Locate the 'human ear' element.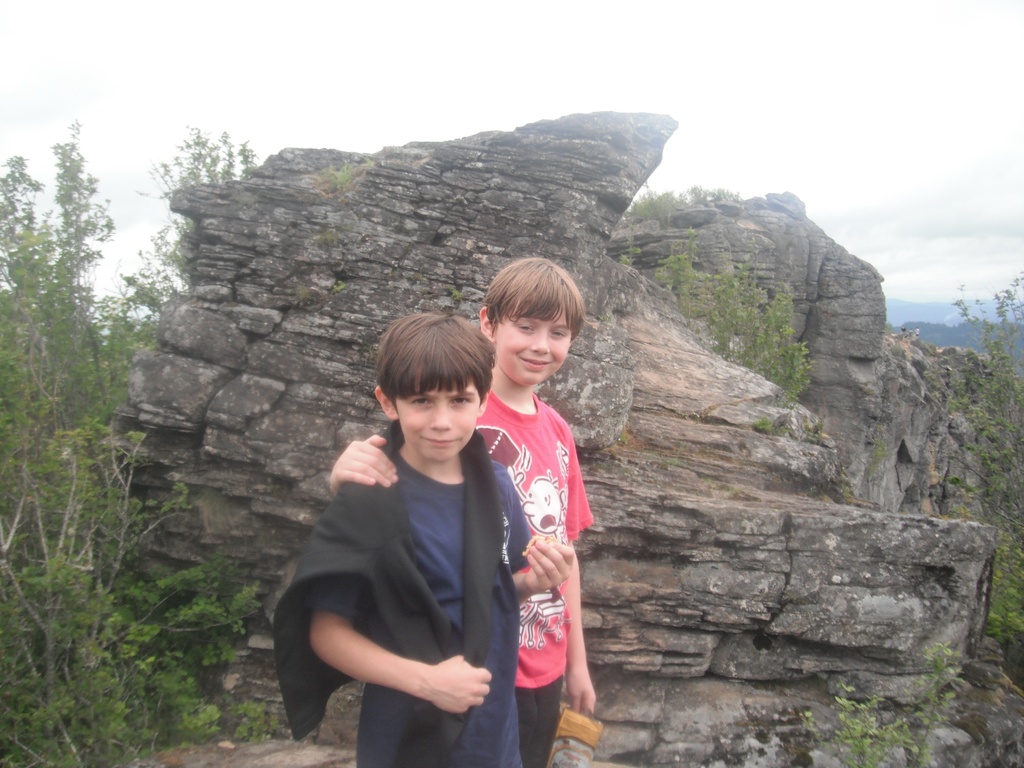
Element bbox: Rect(479, 307, 493, 344).
